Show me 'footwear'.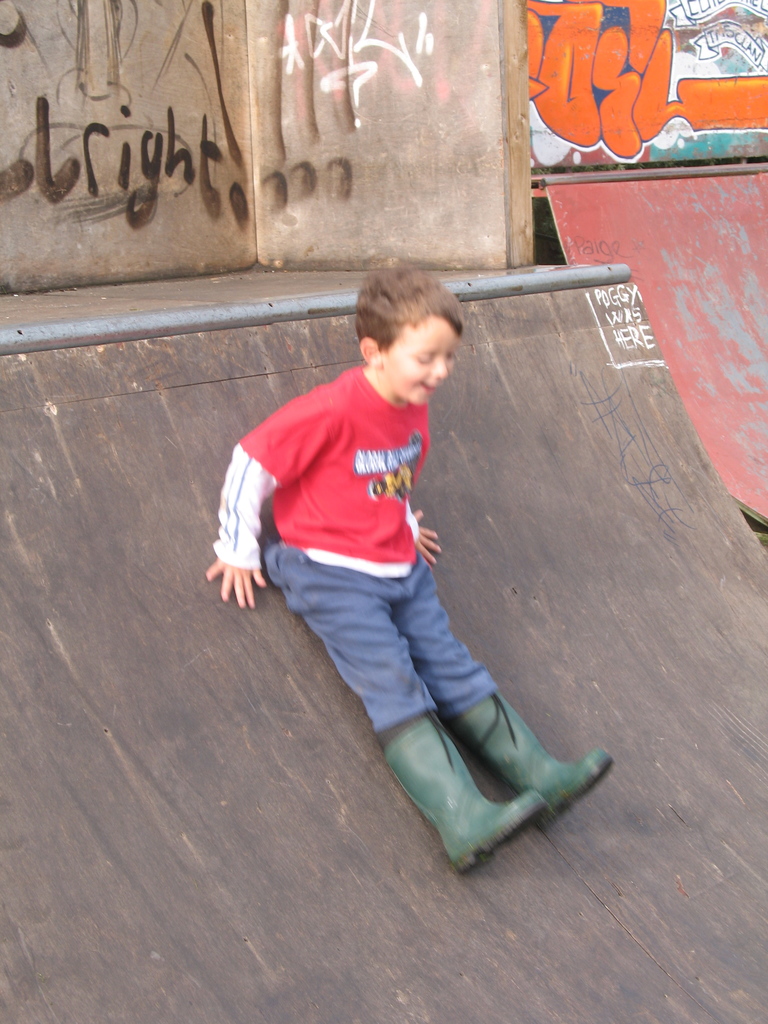
'footwear' is here: Rect(388, 716, 547, 874).
